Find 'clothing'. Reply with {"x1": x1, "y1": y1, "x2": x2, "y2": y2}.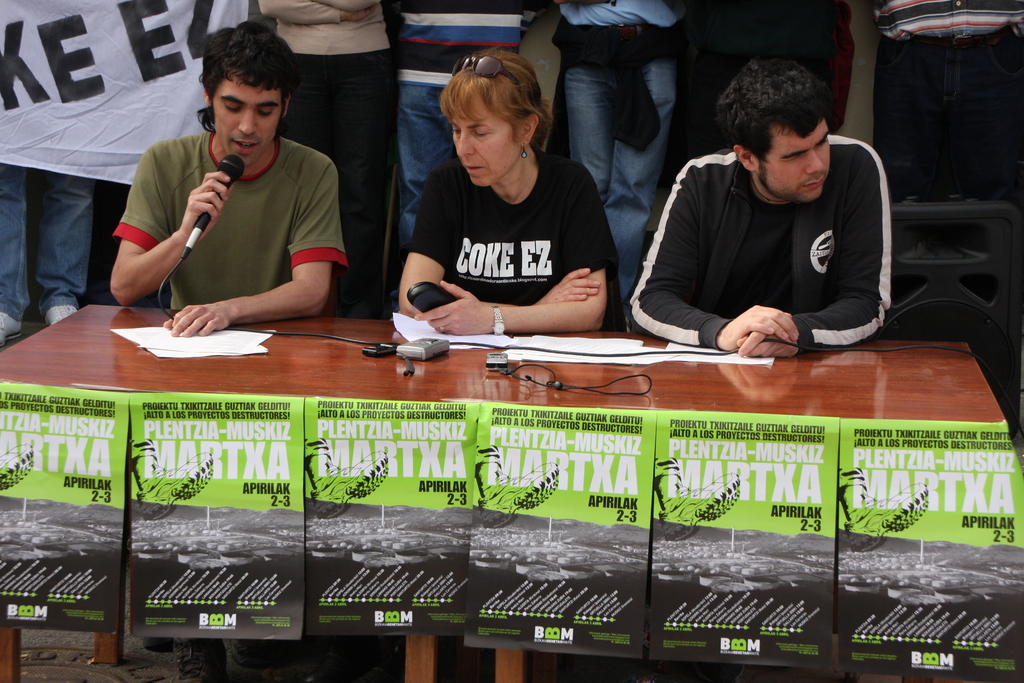
{"x1": 0, "y1": 162, "x2": 99, "y2": 325}.
